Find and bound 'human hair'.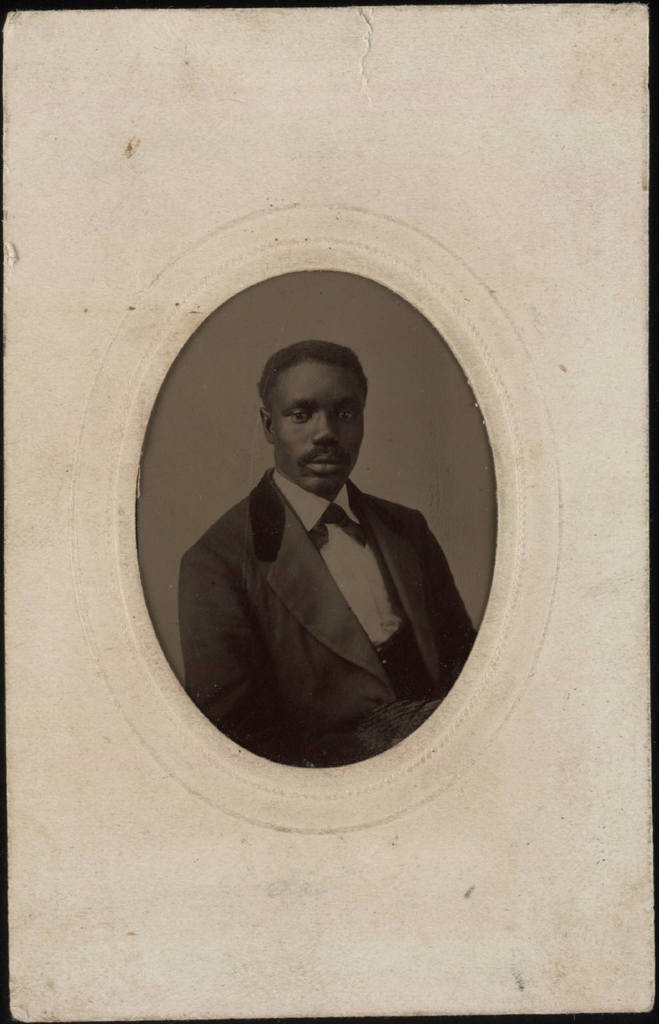
Bound: [left=253, top=333, right=375, bottom=408].
